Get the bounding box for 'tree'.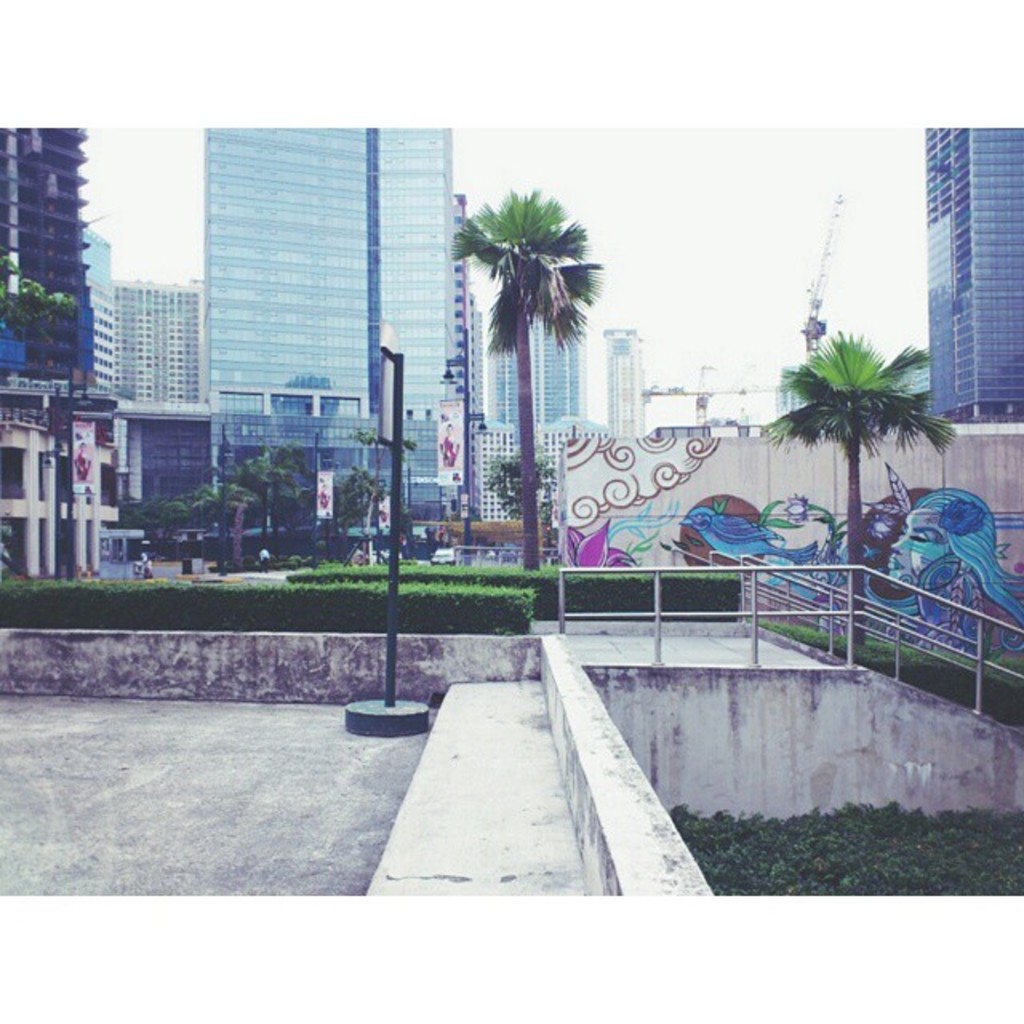
[x1=762, y1=328, x2=957, y2=640].
